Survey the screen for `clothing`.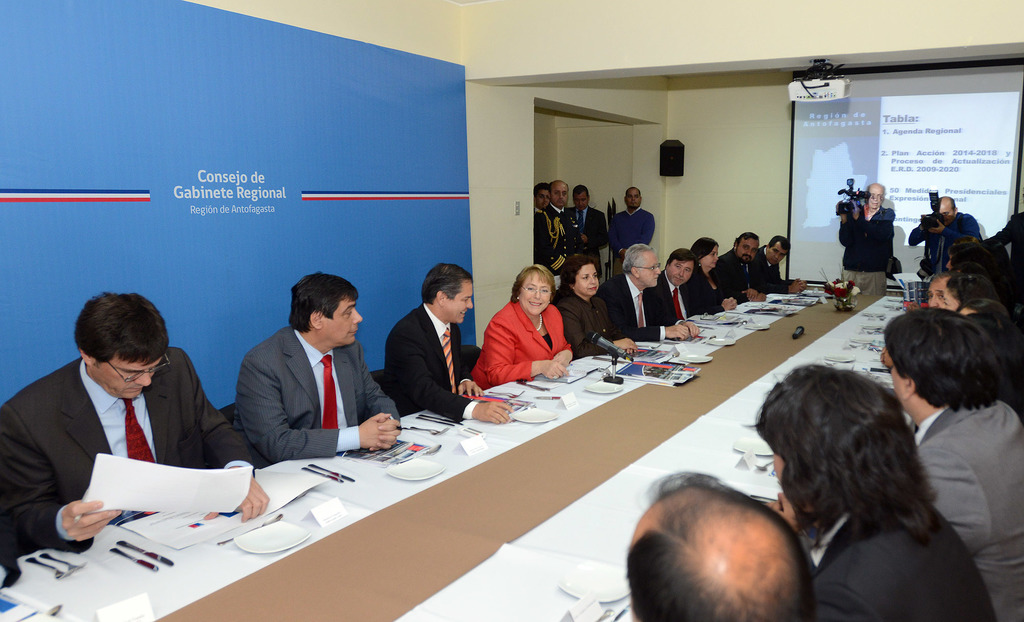
Survey found: [754, 255, 792, 301].
